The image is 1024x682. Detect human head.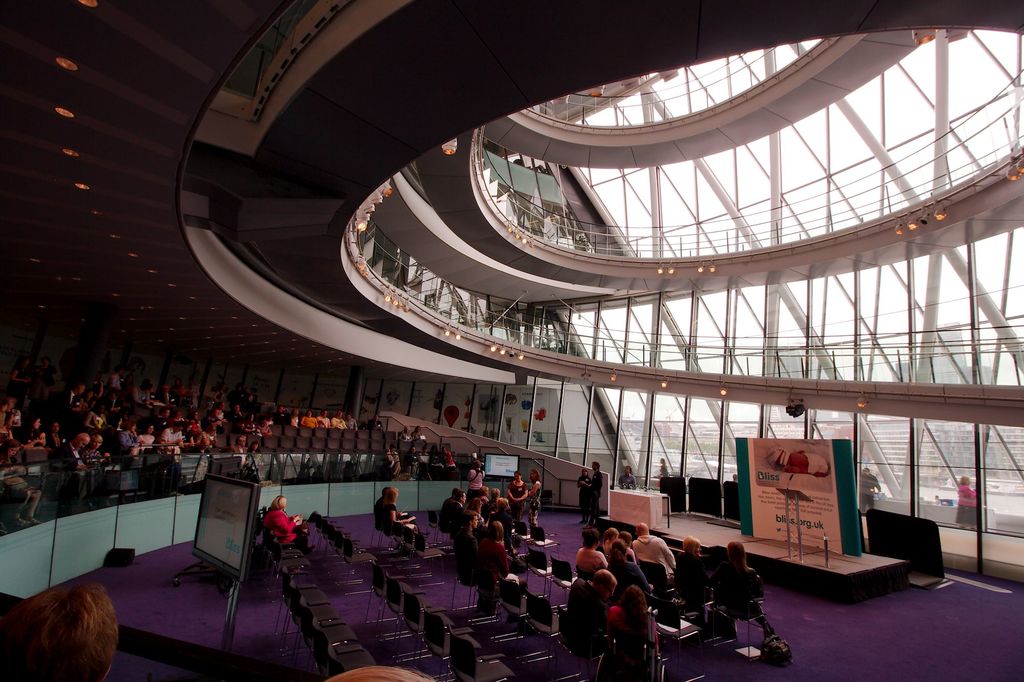
Detection: box(624, 585, 645, 608).
